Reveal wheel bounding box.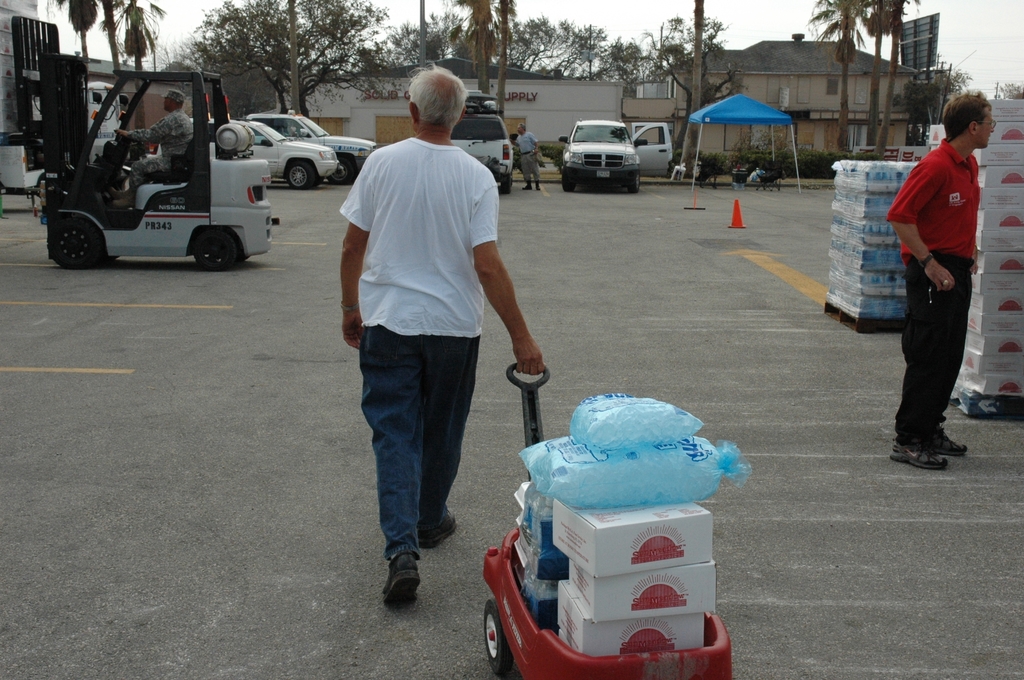
Revealed: bbox=(559, 170, 575, 191).
